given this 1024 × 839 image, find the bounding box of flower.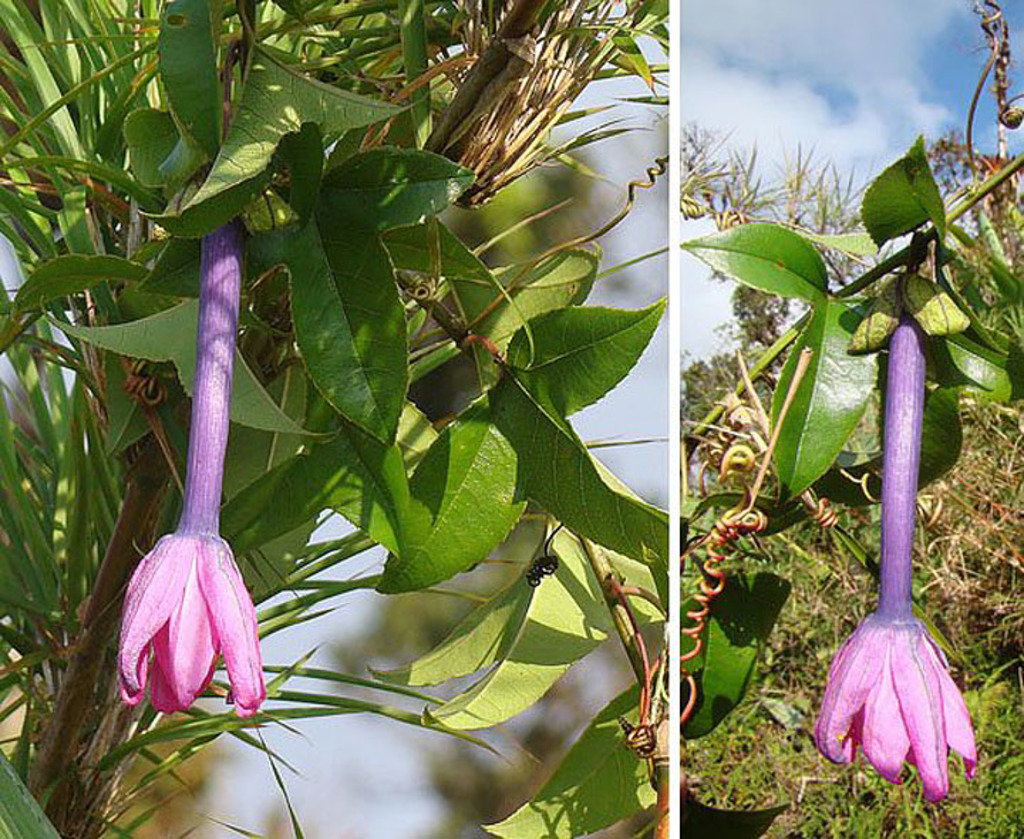
98,506,257,742.
